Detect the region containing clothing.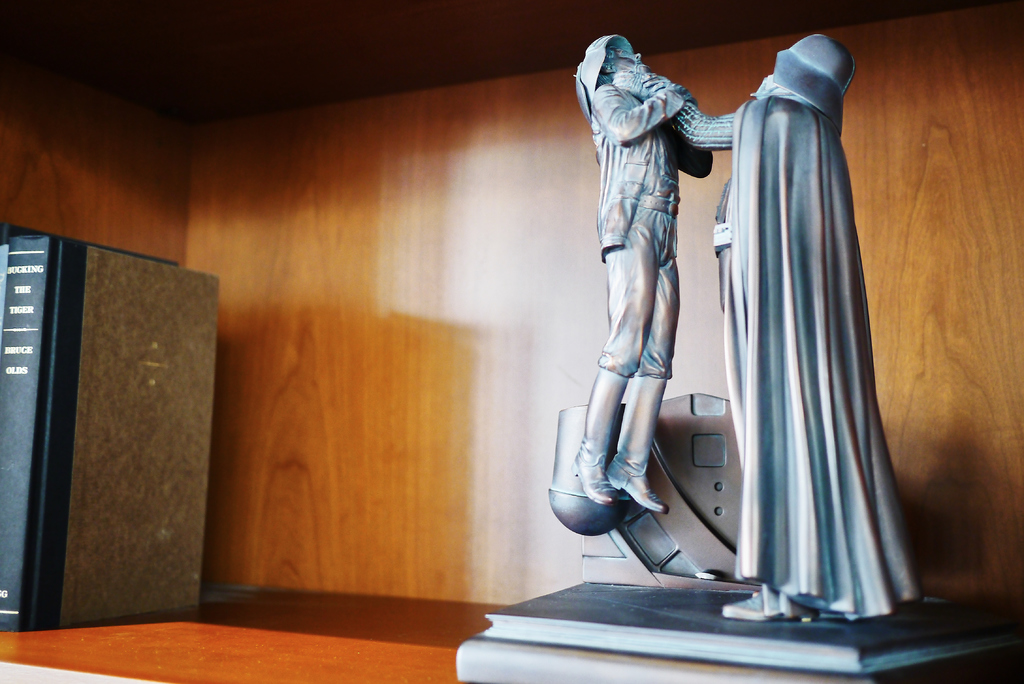
598 81 682 379.
